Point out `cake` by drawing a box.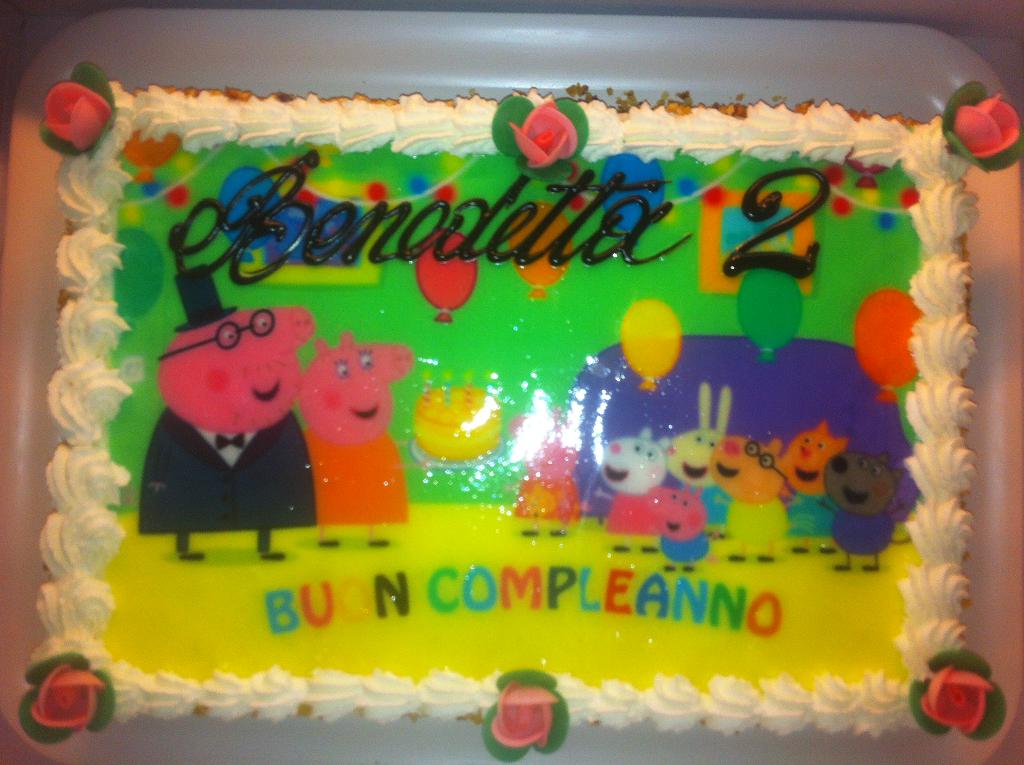
18 58 1023 742.
